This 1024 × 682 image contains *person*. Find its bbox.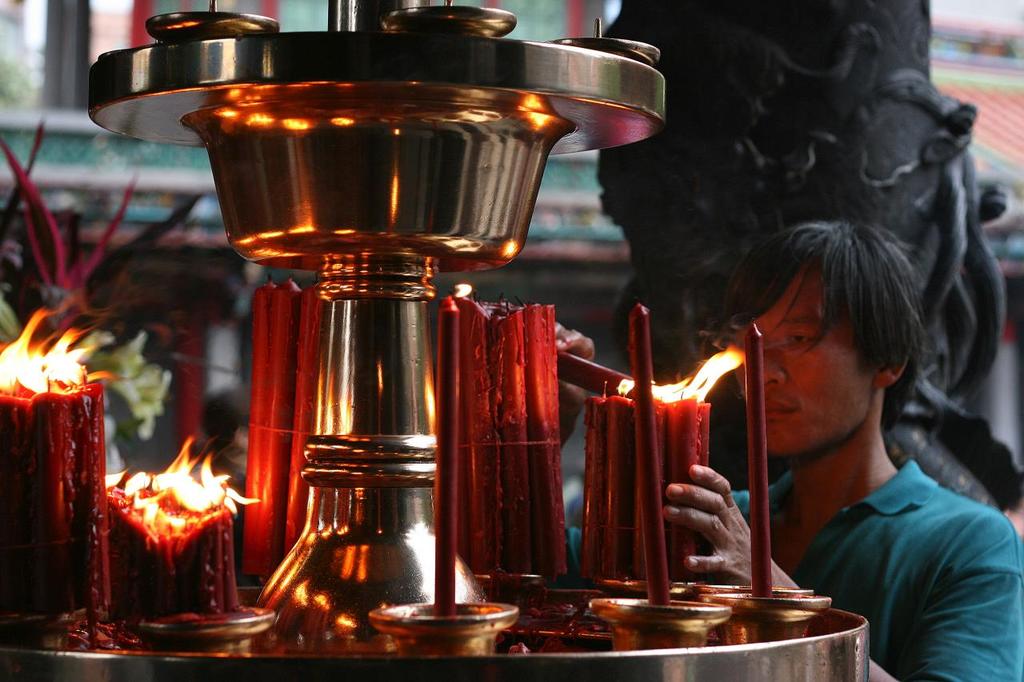
select_region(688, 168, 1009, 680).
